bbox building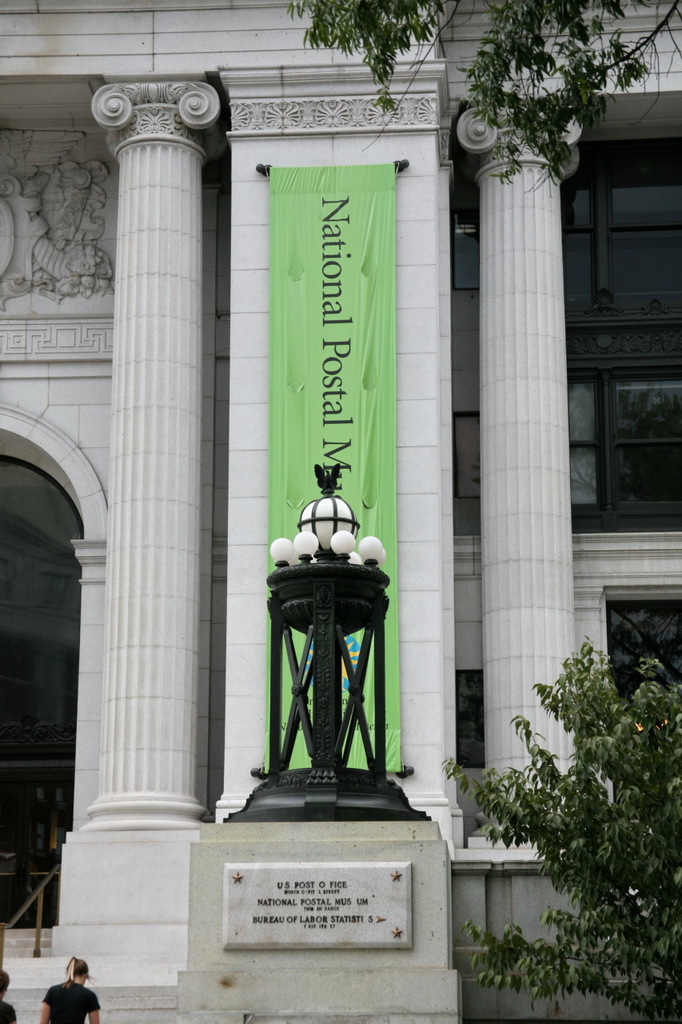
pyautogui.locateOnScreen(0, 0, 681, 1023)
